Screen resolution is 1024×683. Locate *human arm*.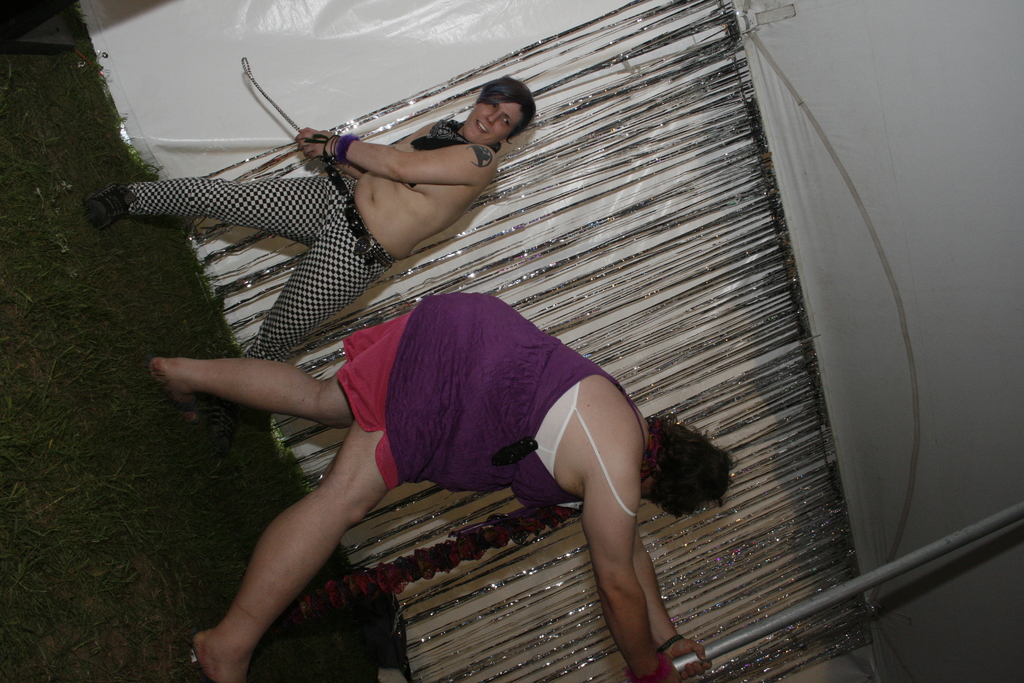
bbox=[628, 520, 709, 678].
